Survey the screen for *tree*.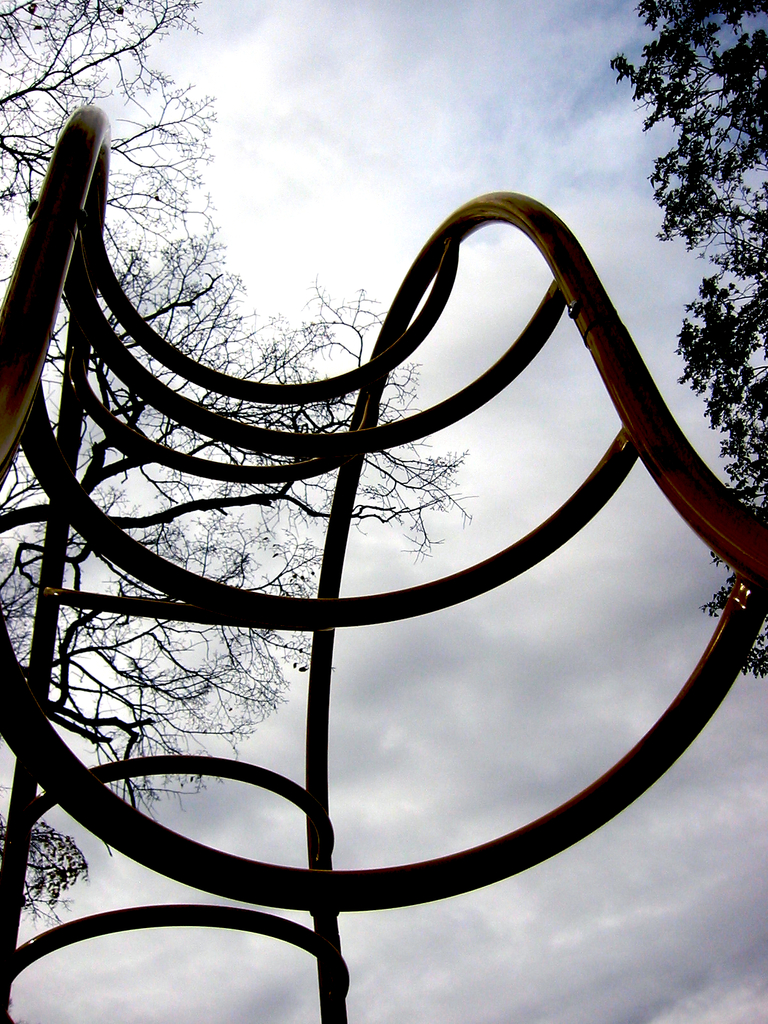
Survey found: box=[0, 4, 477, 925].
